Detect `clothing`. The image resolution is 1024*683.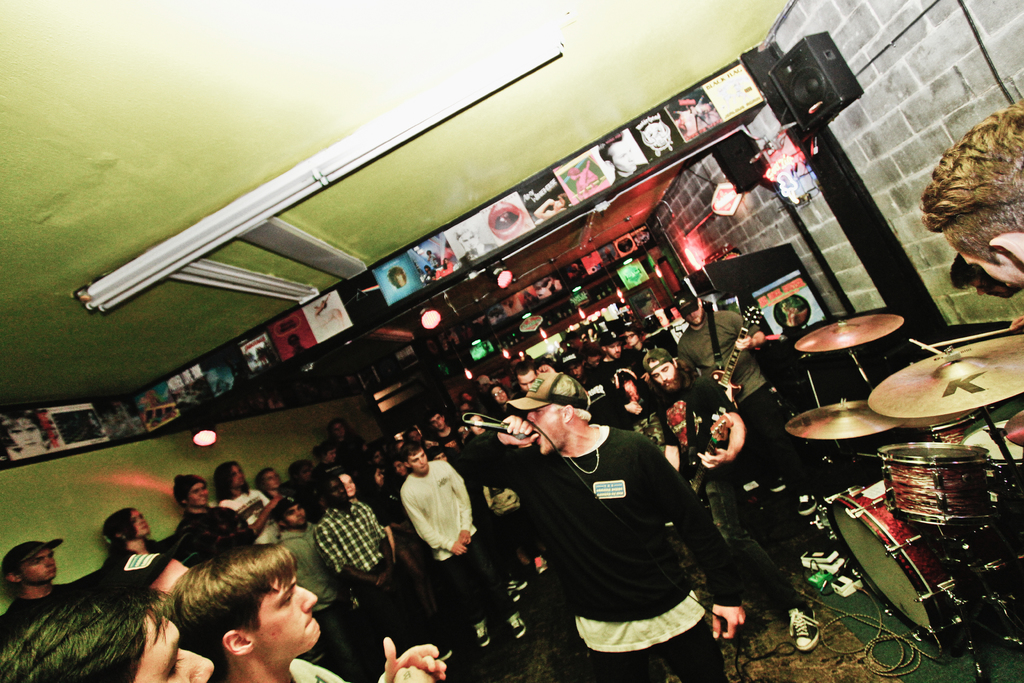
bbox=(317, 504, 390, 579).
